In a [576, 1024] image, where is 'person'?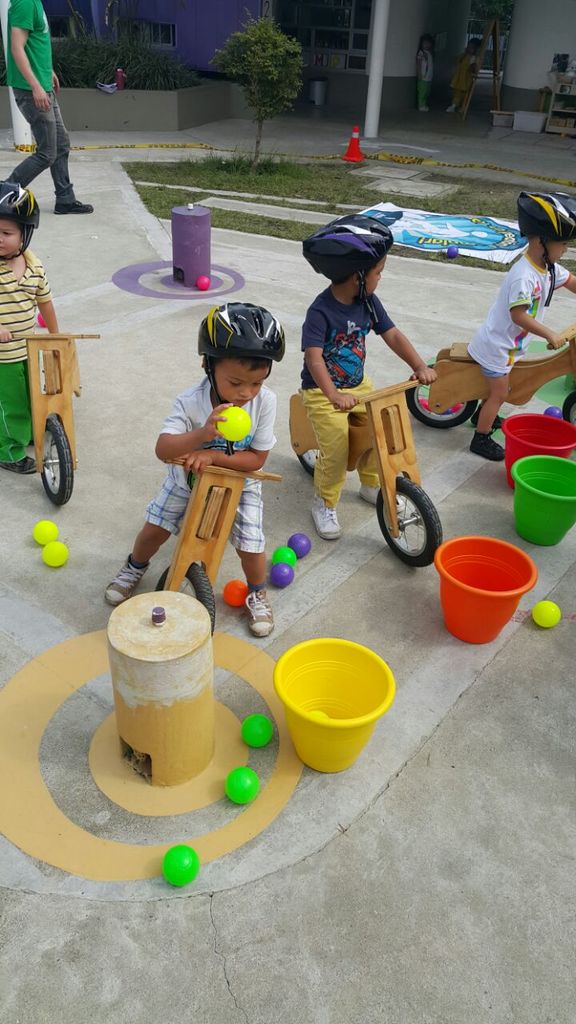
left=467, top=190, right=575, bottom=465.
